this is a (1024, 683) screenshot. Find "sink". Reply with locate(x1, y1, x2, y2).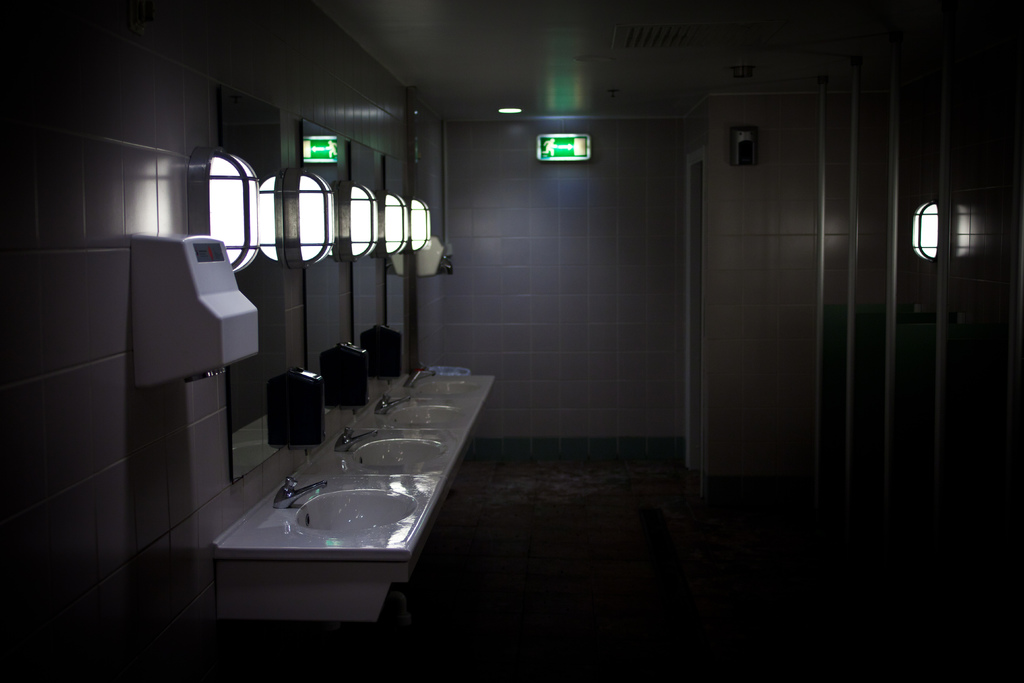
locate(375, 390, 459, 431).
